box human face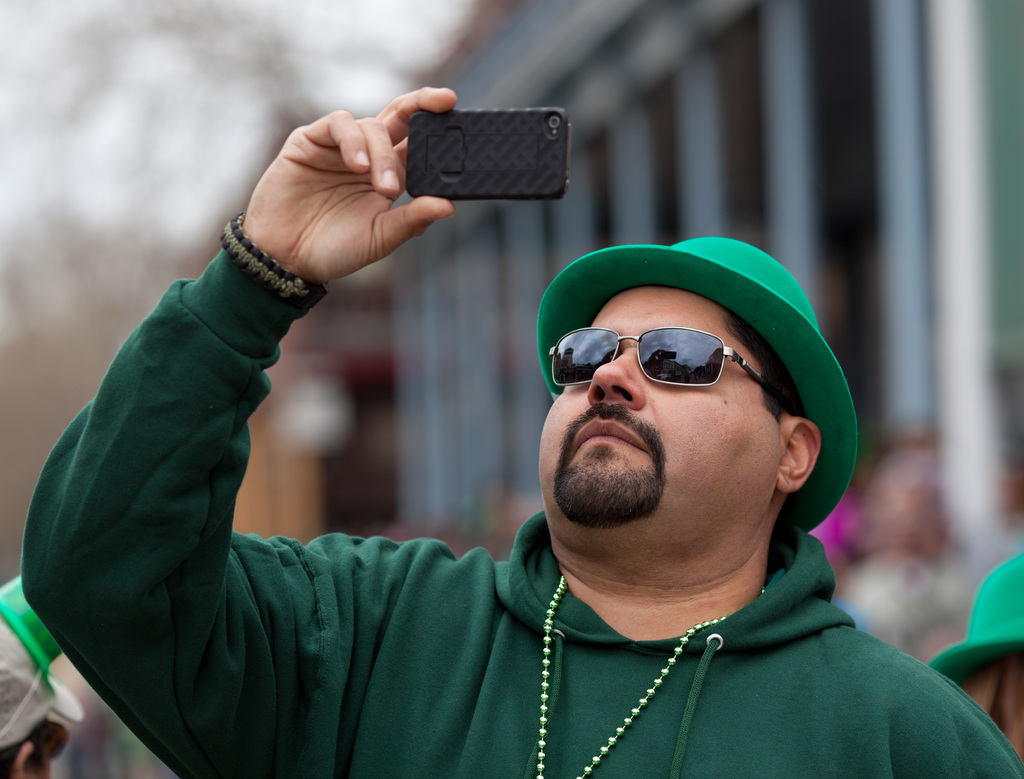
region(538, 286, 786, 550)
